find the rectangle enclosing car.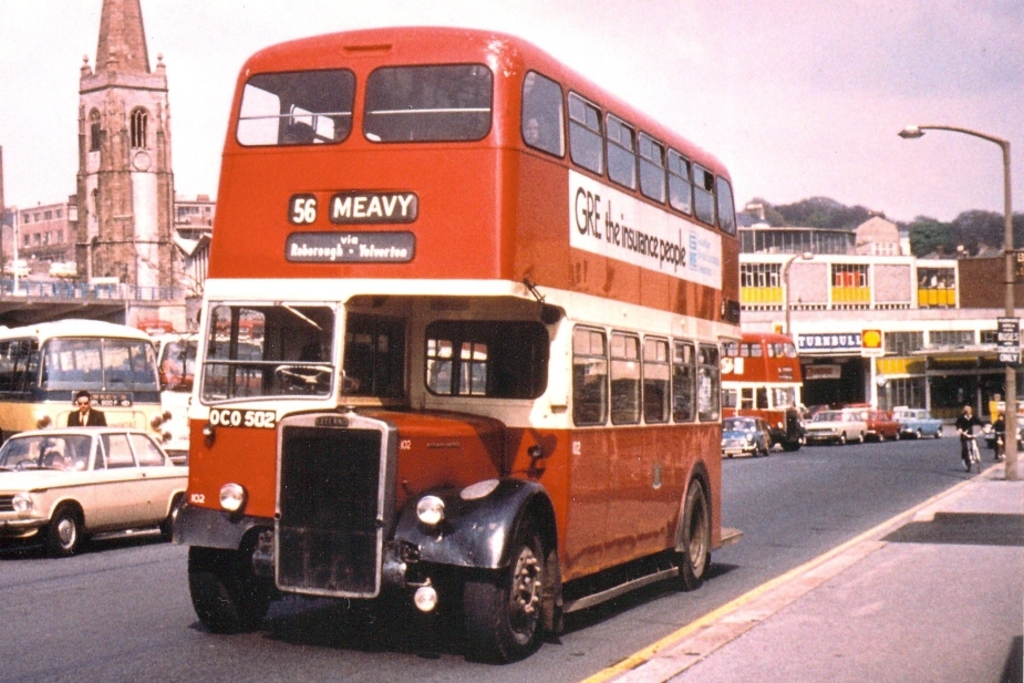
x1=861 y1=412 x2=901 y2=443.
